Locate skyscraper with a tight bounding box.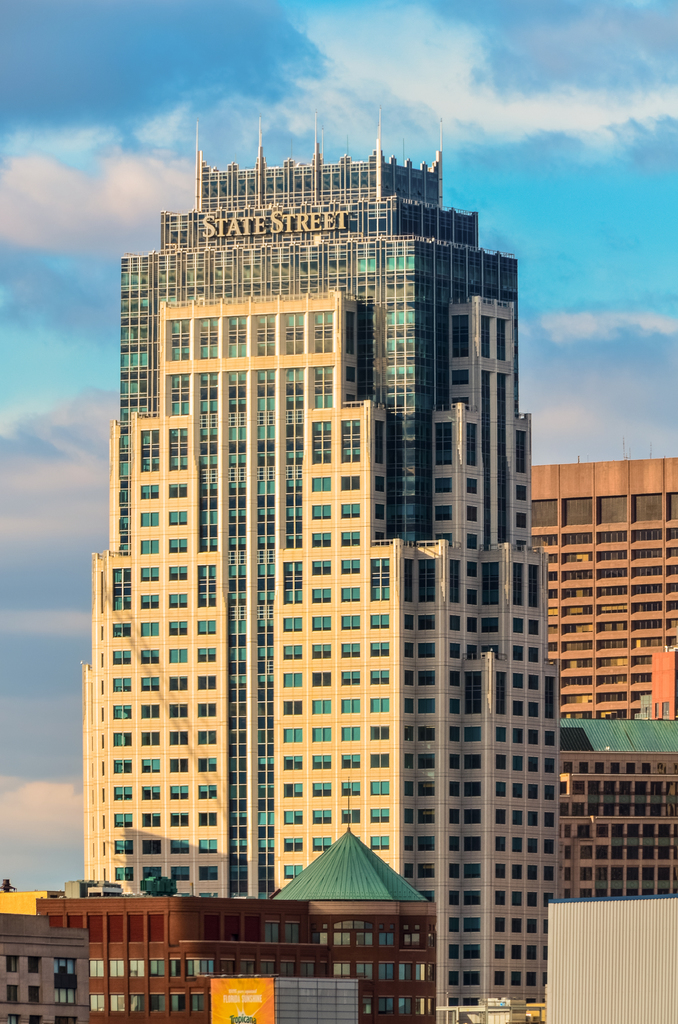
<bbox>531, 452, 677, 901</bbox>.
